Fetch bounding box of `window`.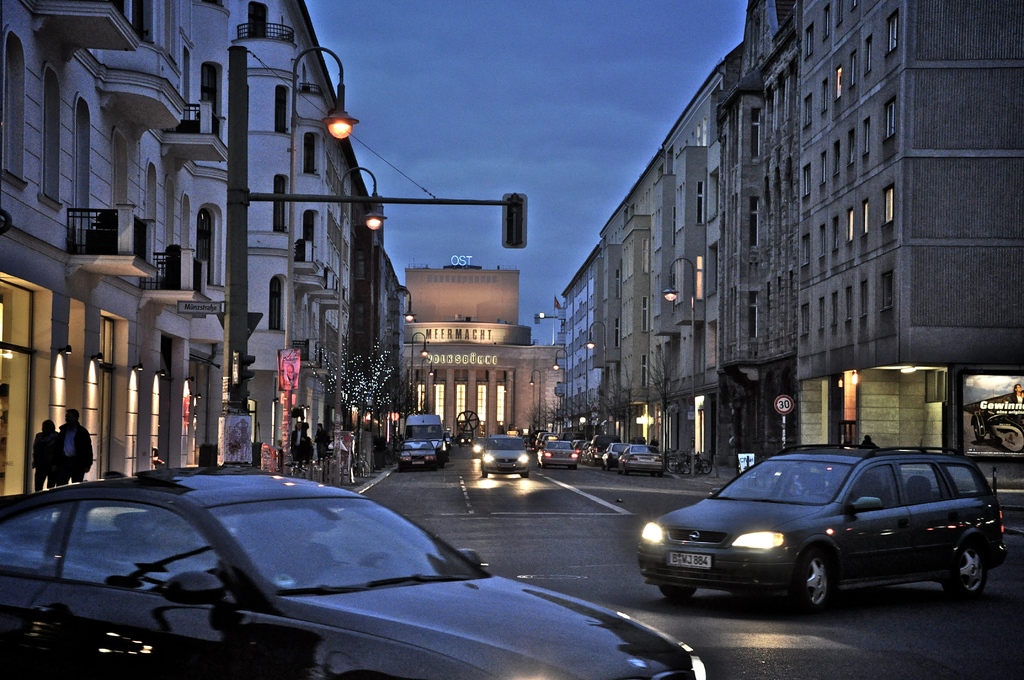
Bbox: box=[860, 203, 871, 234].
